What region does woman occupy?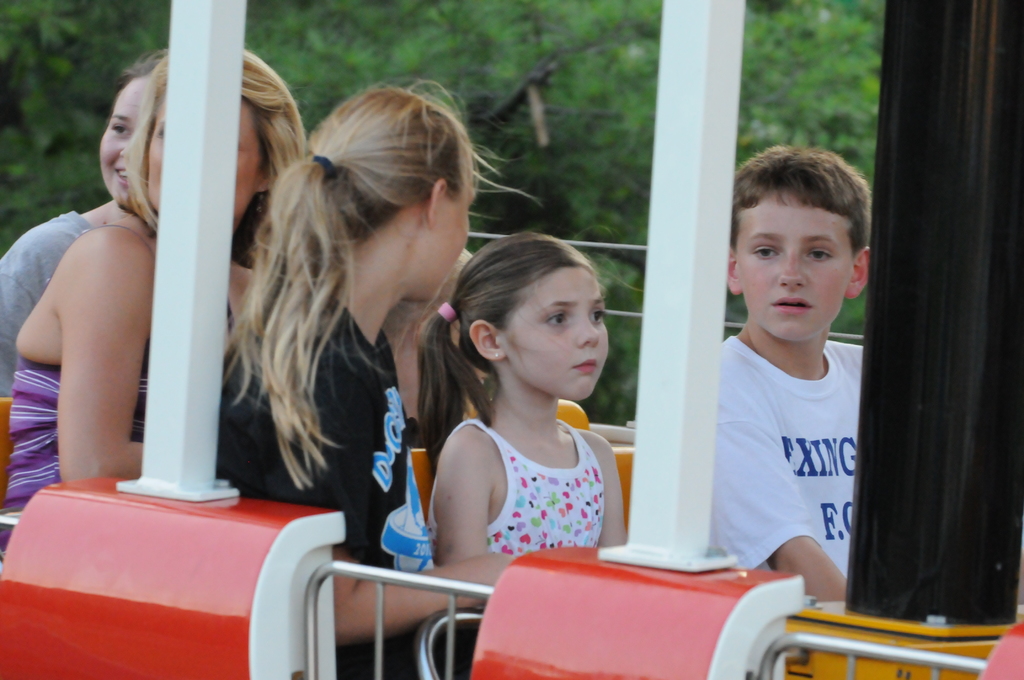
bbox(0, 36, 317, 503).
